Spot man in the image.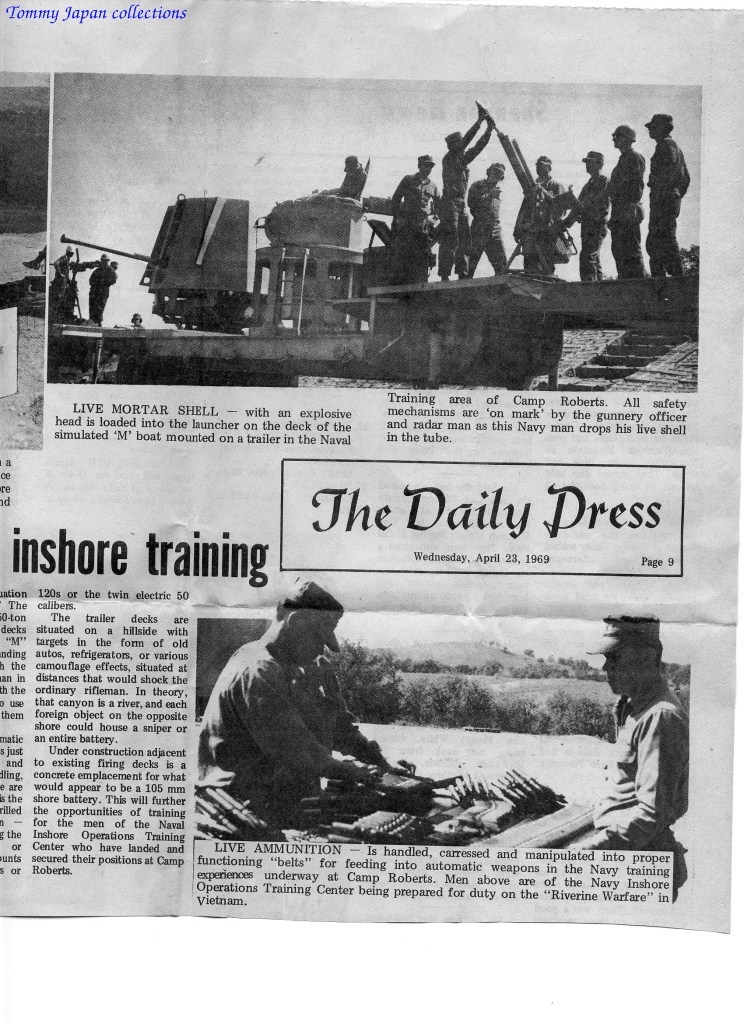
man found at left=389, top=153, right=439, bottom=220.
